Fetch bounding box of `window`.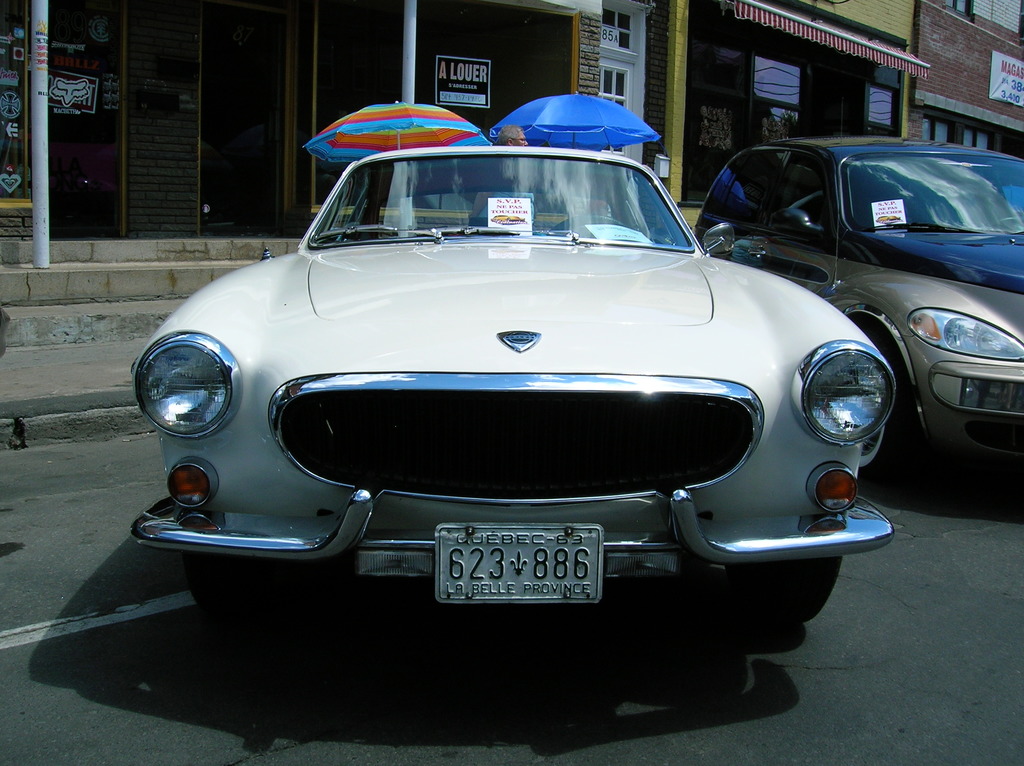
Bbox: 793, 161, 826, 218.
